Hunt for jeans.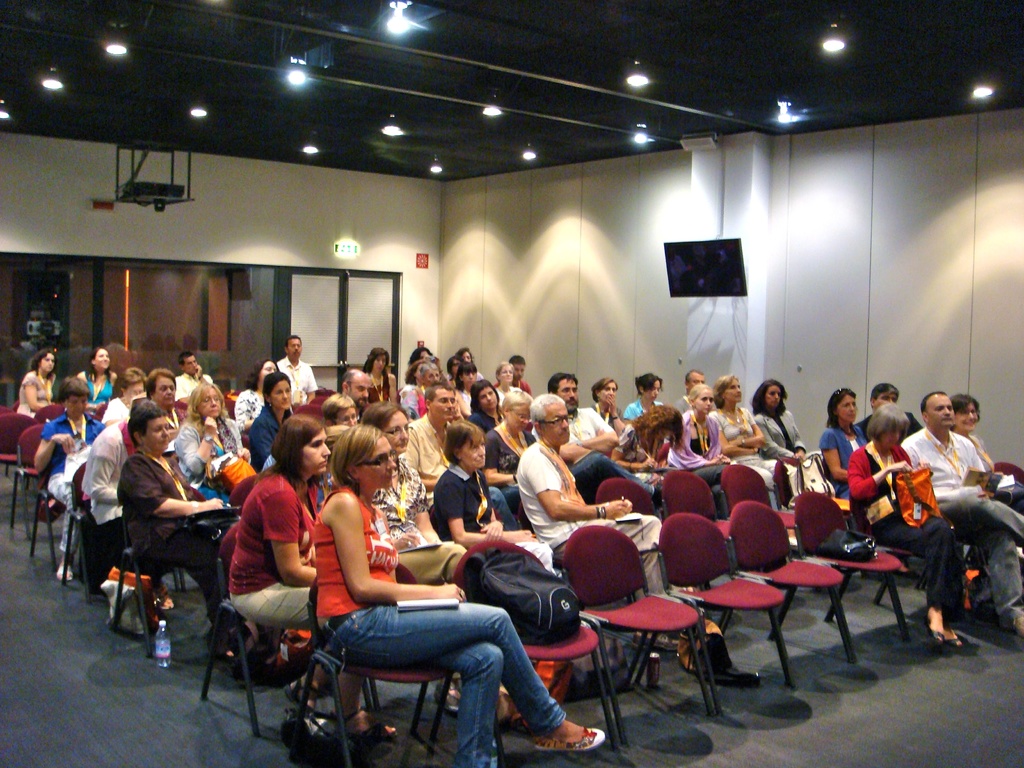
Hunted down at rect(736, 458, 781, 490).
